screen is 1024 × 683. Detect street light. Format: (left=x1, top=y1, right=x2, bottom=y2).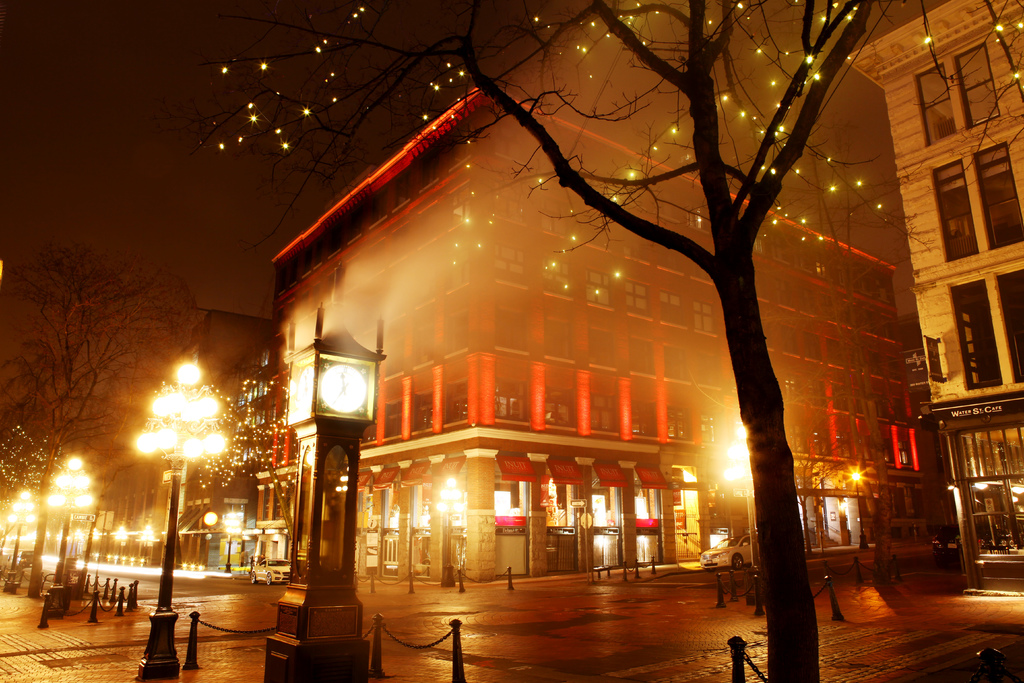
(left=437, top=473, right=462, bottom=584).
